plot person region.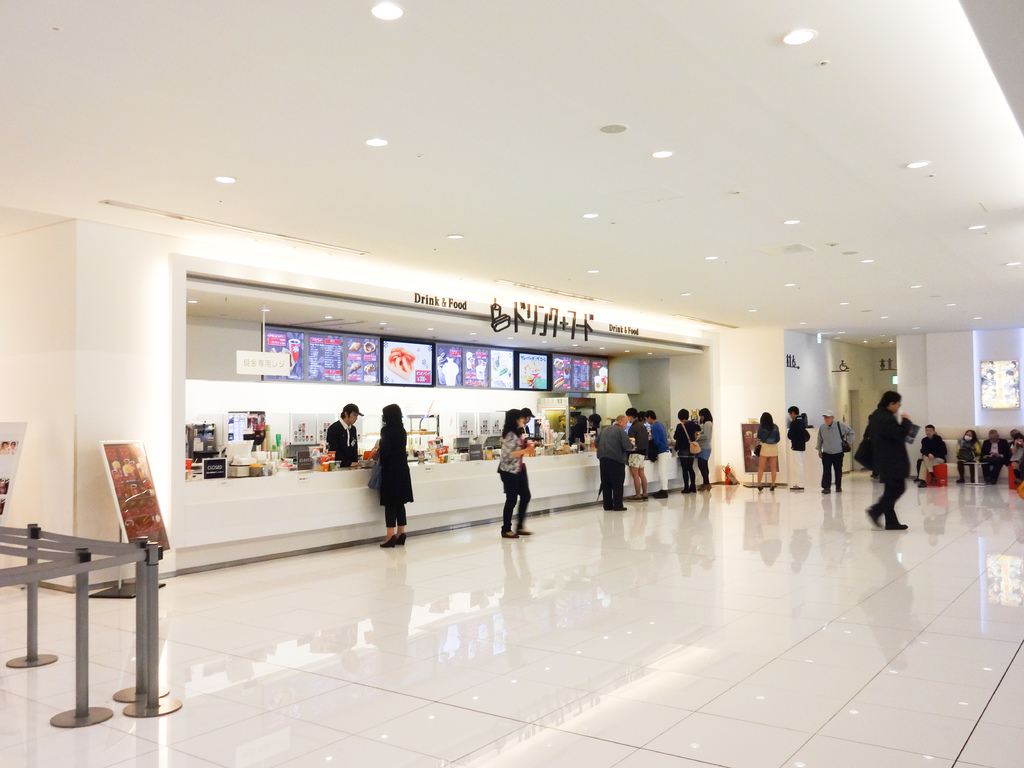
Plotted at left=322, top=397, right=365, bottom=470.
